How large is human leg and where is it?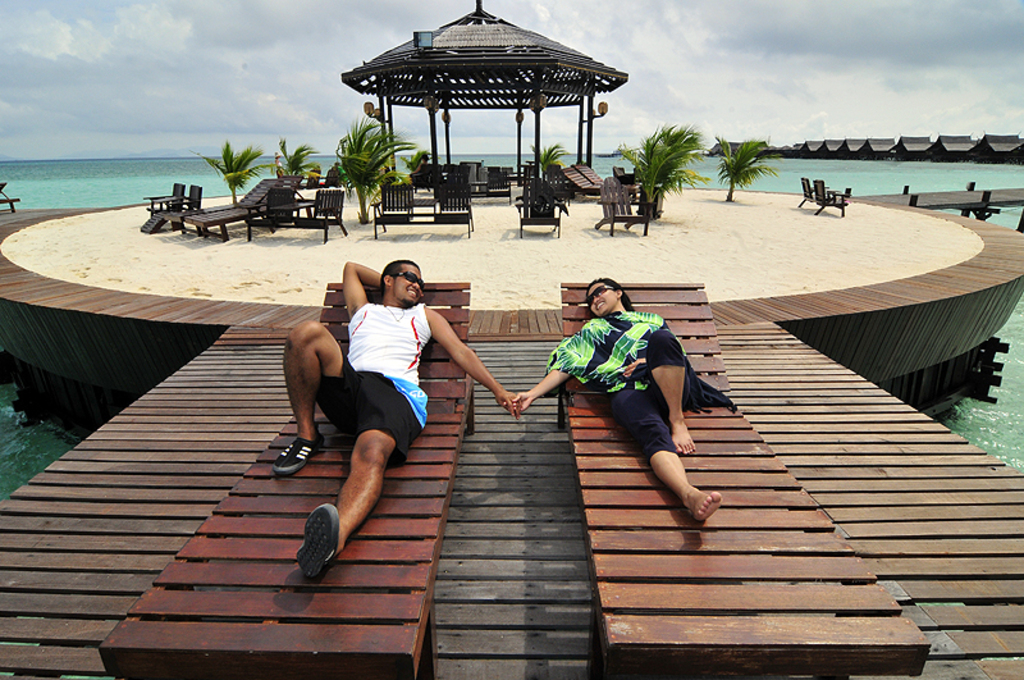
Bounding box: pyautogui.locateOnScreen(324, 405, 393, 567).
